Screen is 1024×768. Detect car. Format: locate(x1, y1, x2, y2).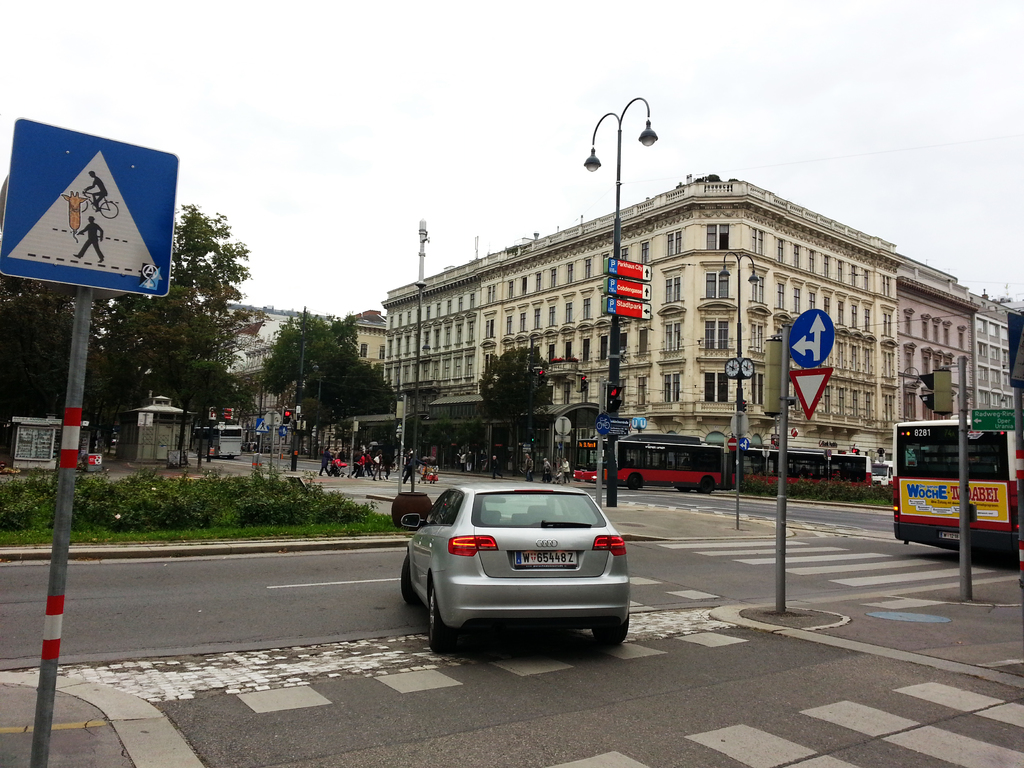
locate(397, 486, 630, 647).
